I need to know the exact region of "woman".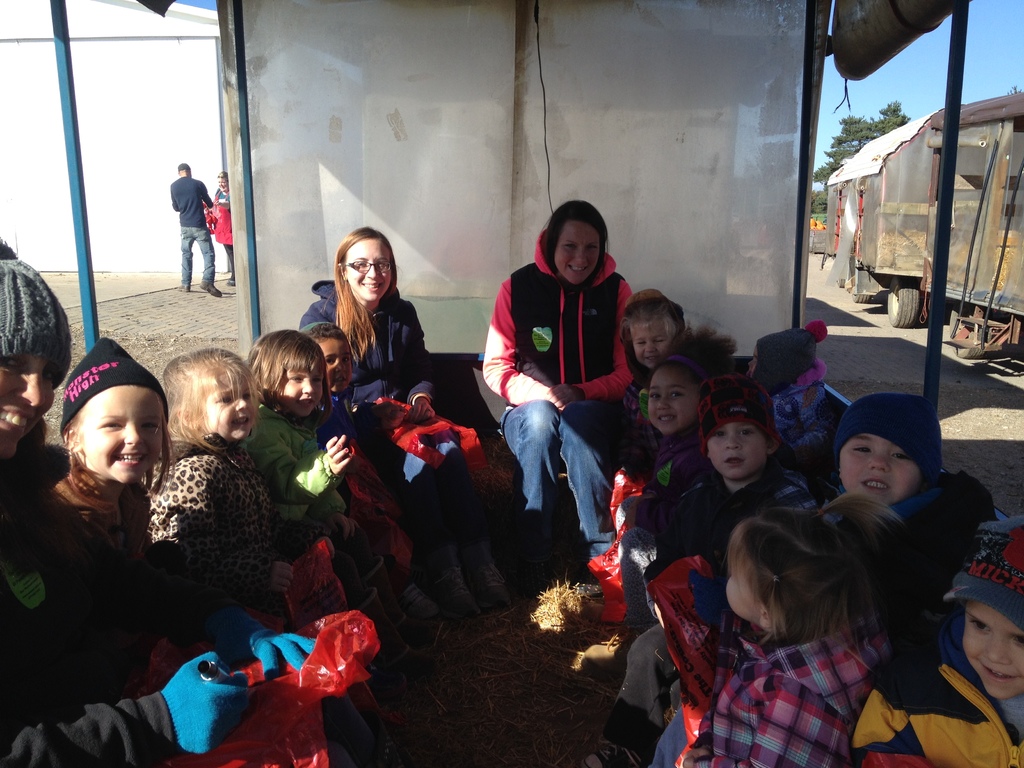
Region: 0 241 312 767.
